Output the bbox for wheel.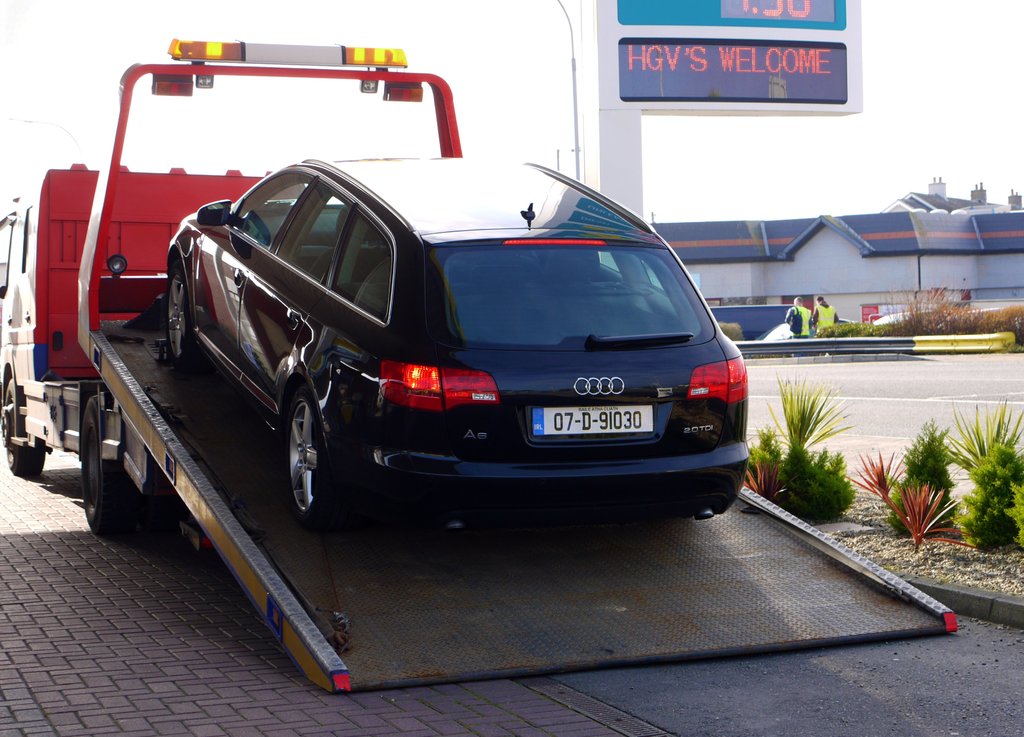
l=82, t=393, r=138, b=546.
